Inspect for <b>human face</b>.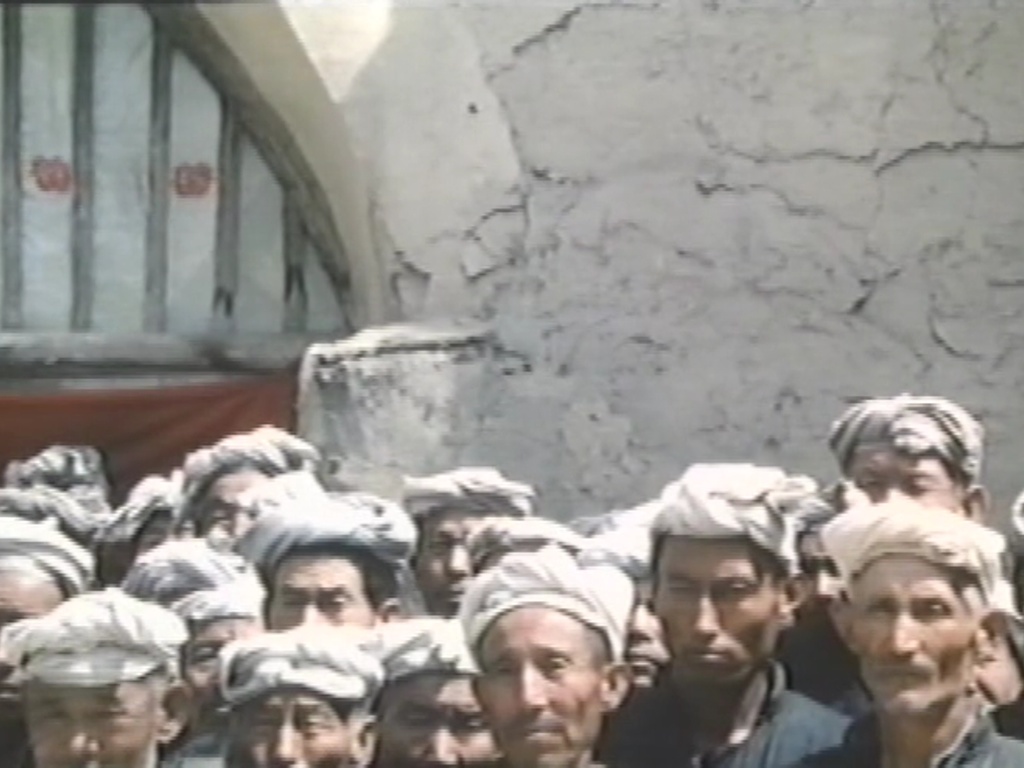
Inspection: Rect(202, 476, 261, 535).
